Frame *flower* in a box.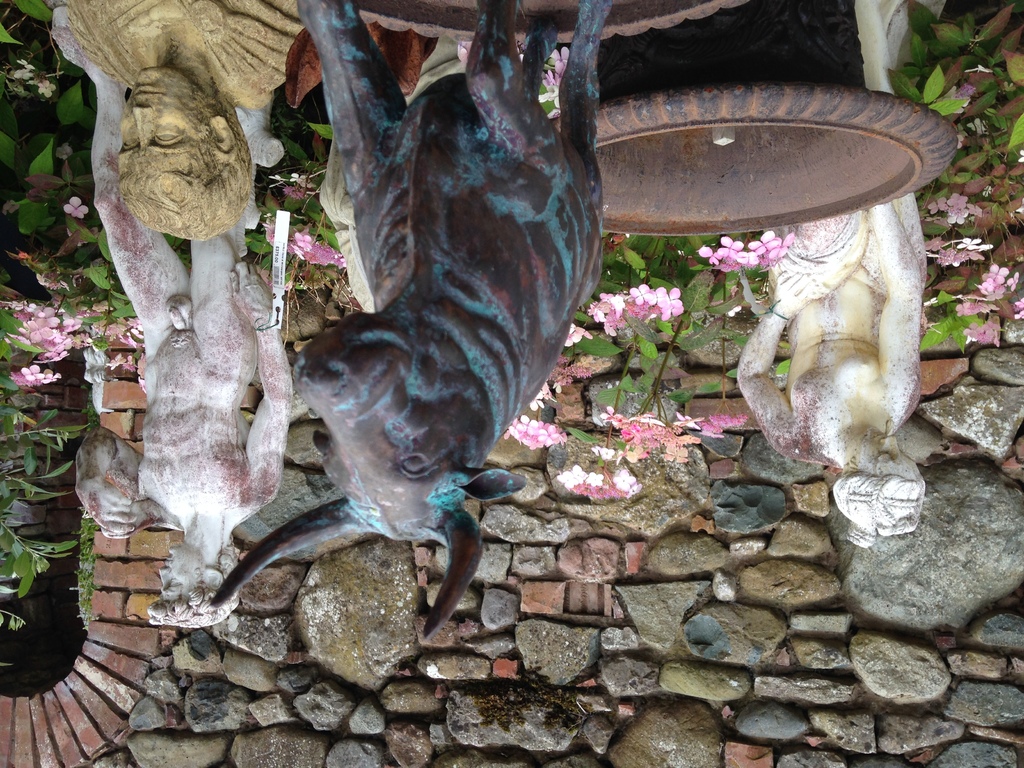
x1=43 y1=371 x2=64 y2=384.
